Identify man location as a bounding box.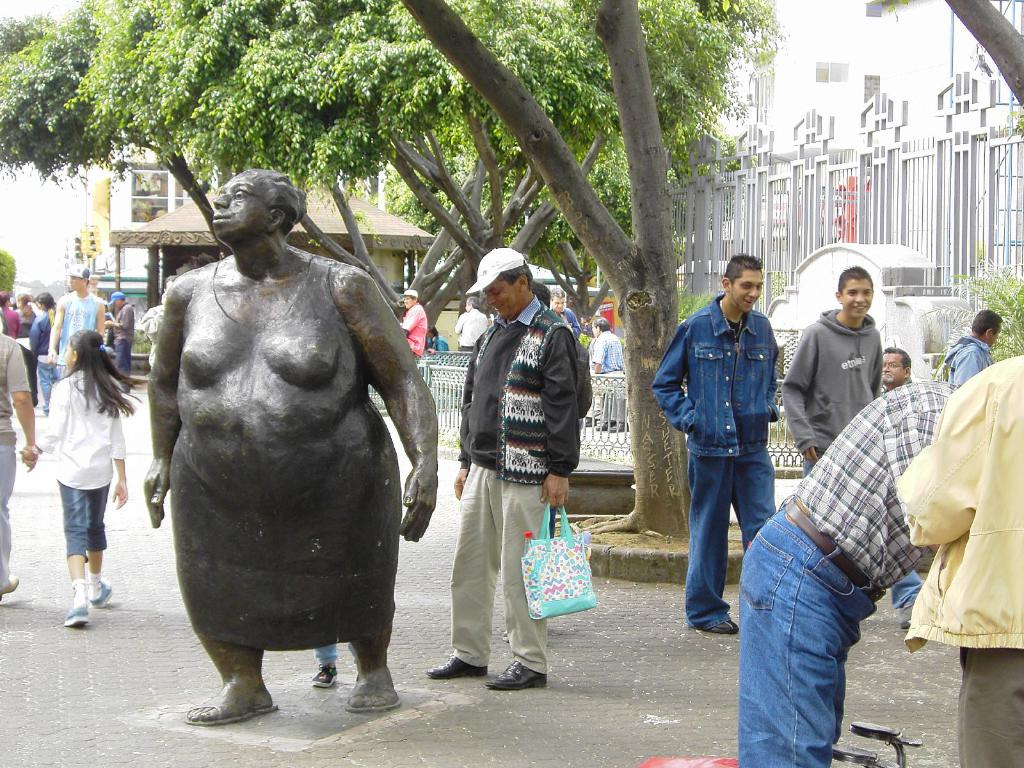
bbox(102, 291, 137, 394).
